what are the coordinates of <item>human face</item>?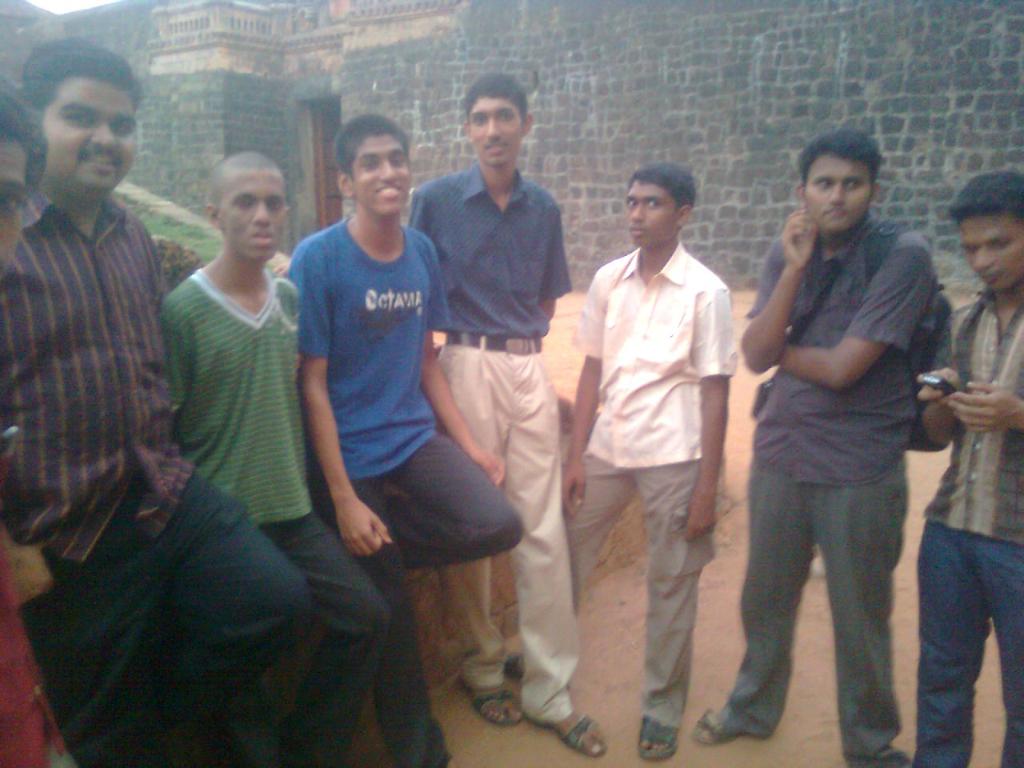
x1=359 y1=130 x2=406 y2=216.
